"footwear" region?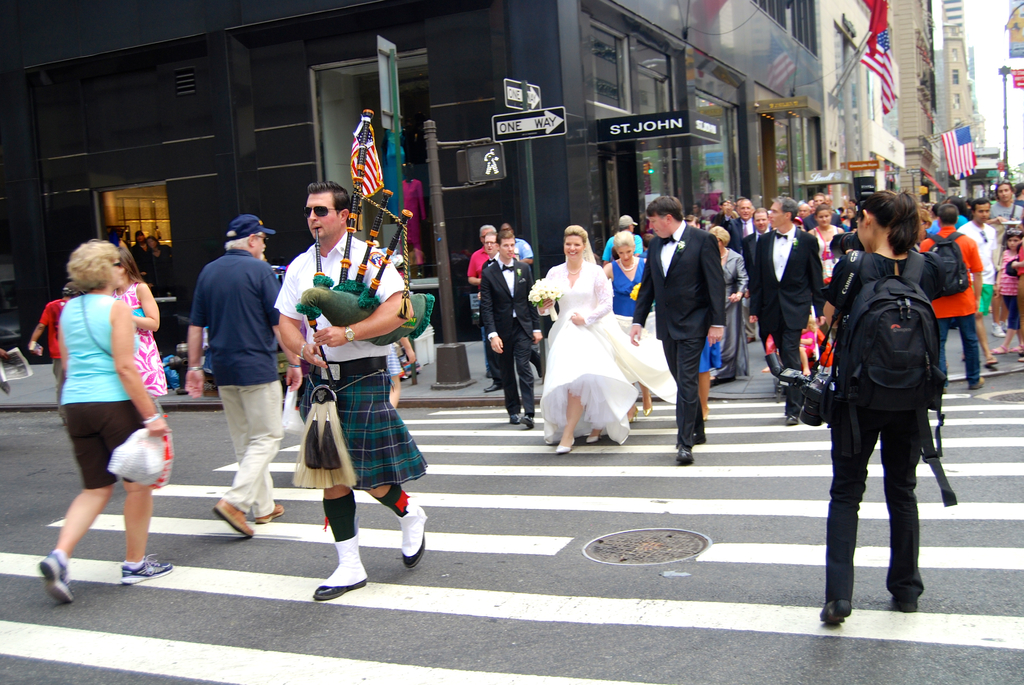
586/432/602/445
